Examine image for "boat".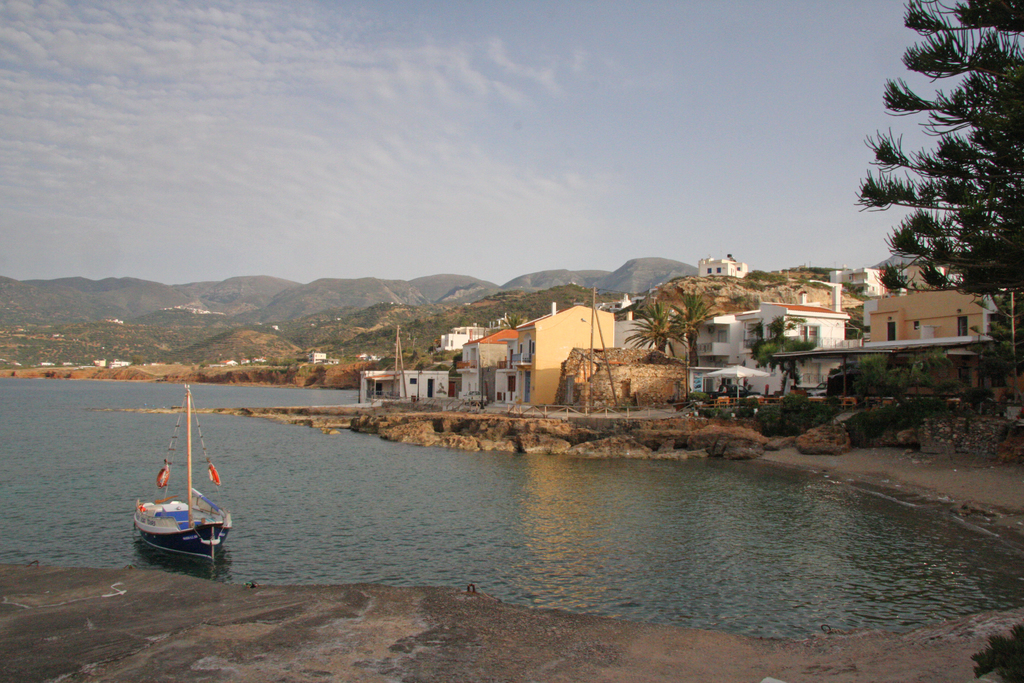
Examination result: bbox(122, 397, 241, 580).
